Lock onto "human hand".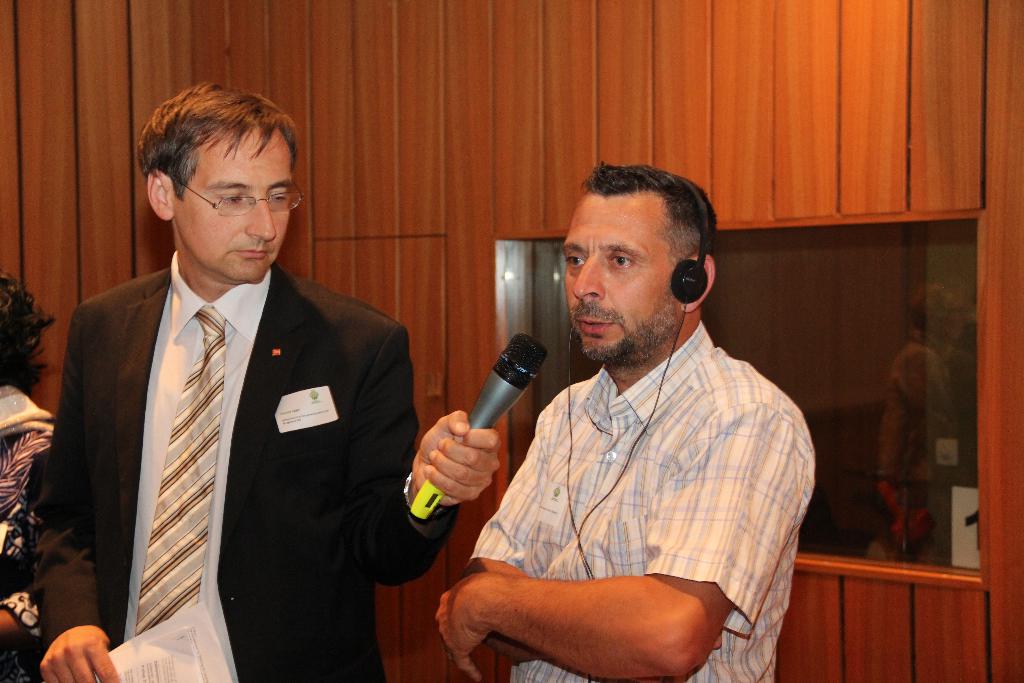
Locked: crop(40, 623, 122, 682).
